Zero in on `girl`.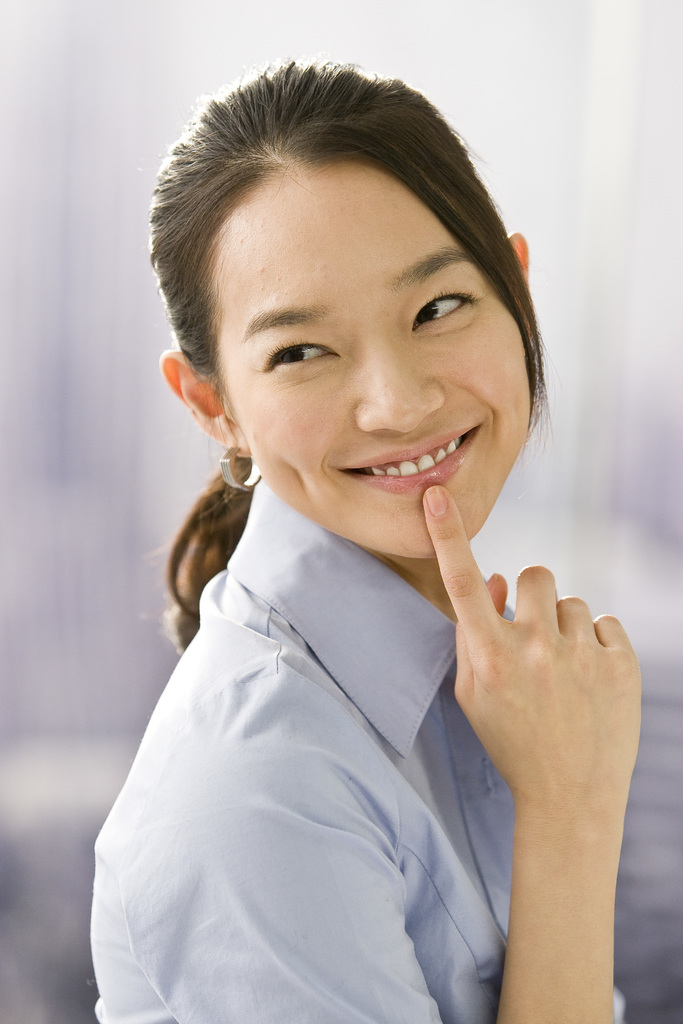
Zeroed in: [left=88, top=51, right=640, bottom=1023].
